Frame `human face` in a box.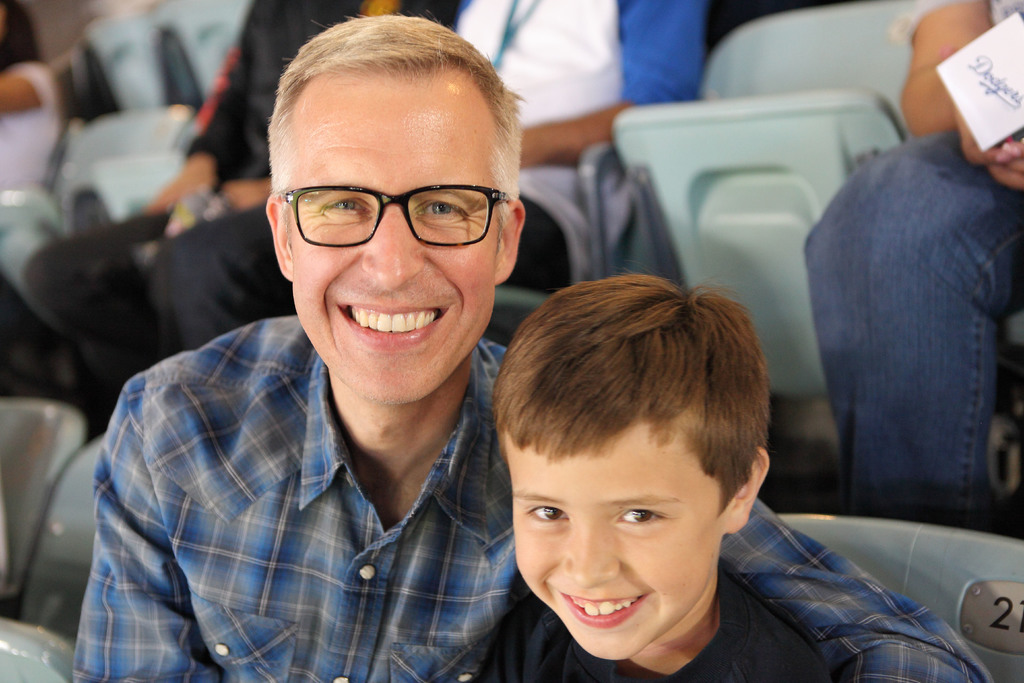
rect(506, 433, 723, 660).
